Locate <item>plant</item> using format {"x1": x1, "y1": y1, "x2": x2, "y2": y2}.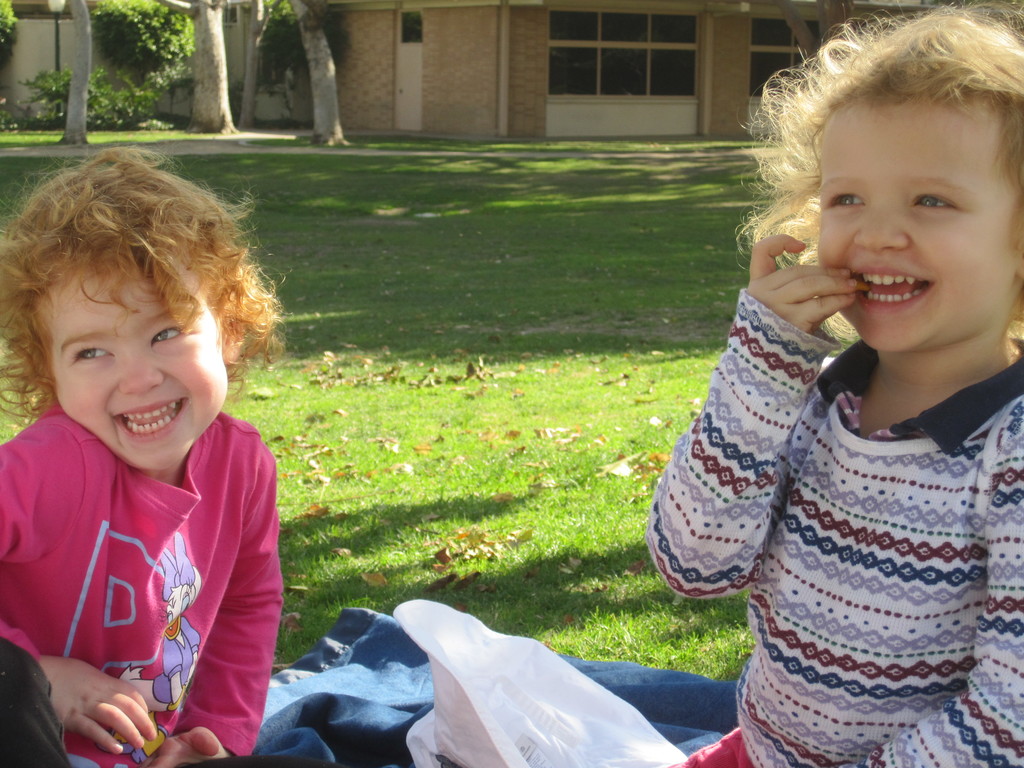
{"x1": 79, "y1": 0, "x2": 204, "y2": 73}.
